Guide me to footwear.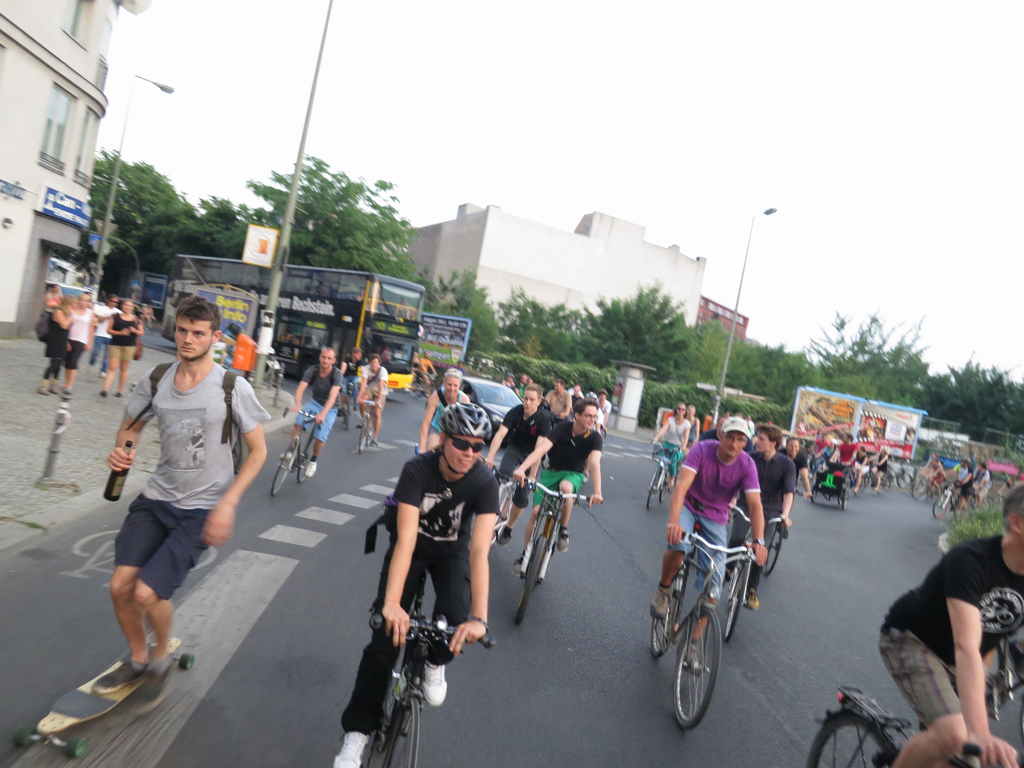
Guidance: [48,381,57,393].
